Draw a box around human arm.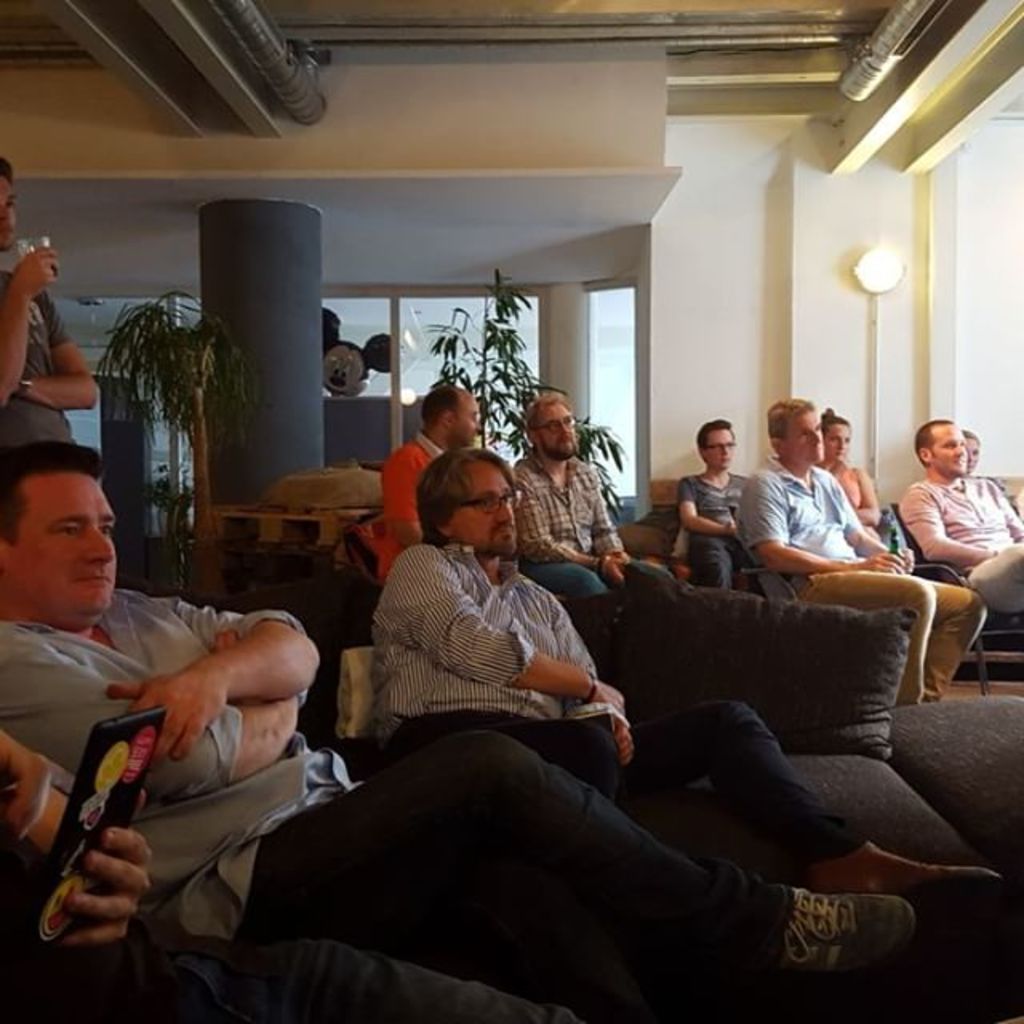
[549, 610, 643, 784].
